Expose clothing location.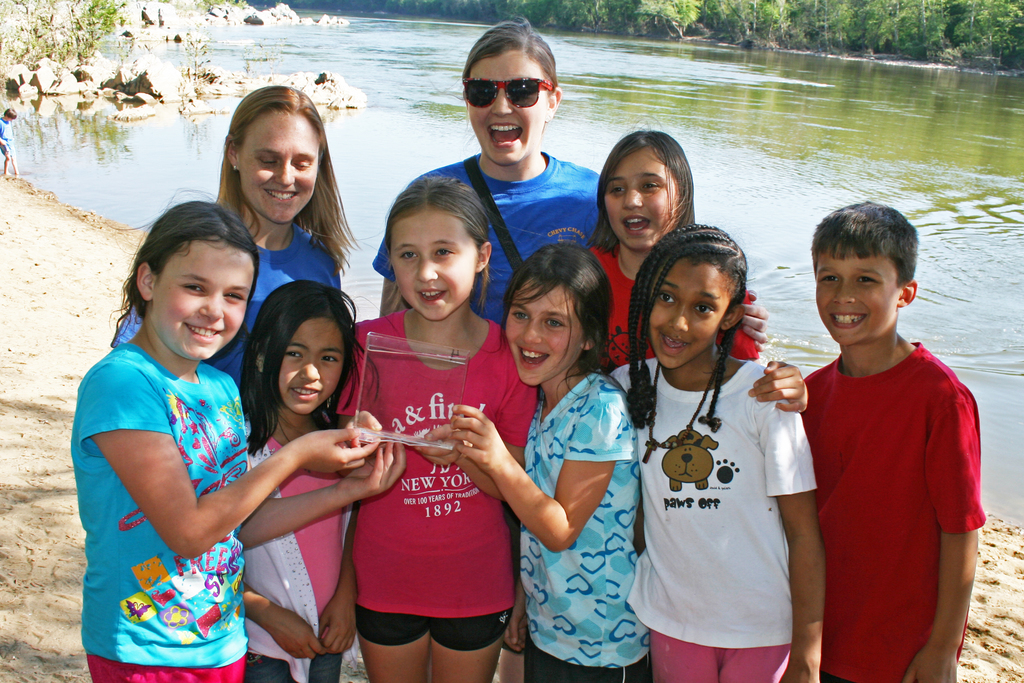
Exposed at Rect(372, 150, 598, 325).
